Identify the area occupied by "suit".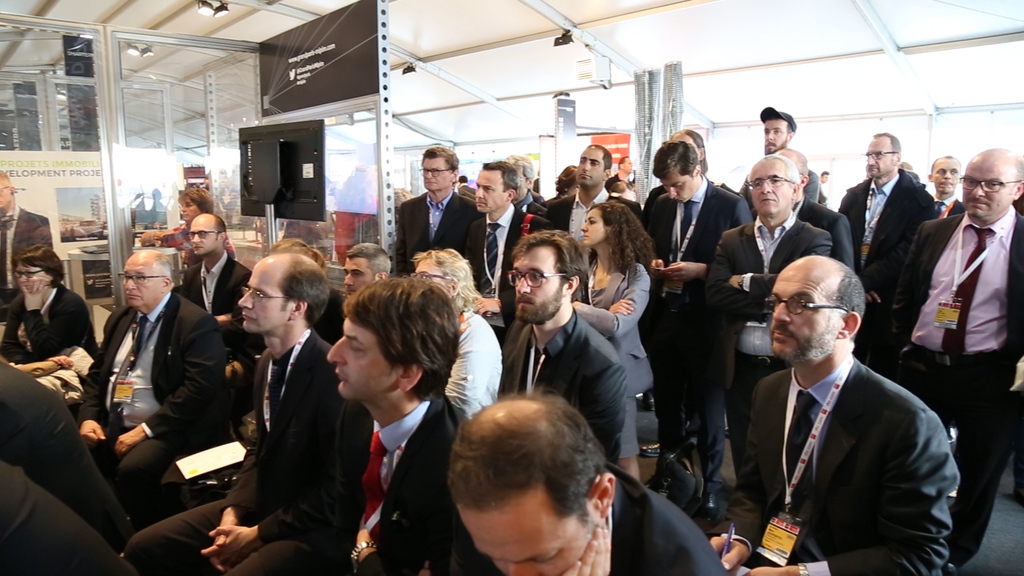
Area: 0/279/93/401.
